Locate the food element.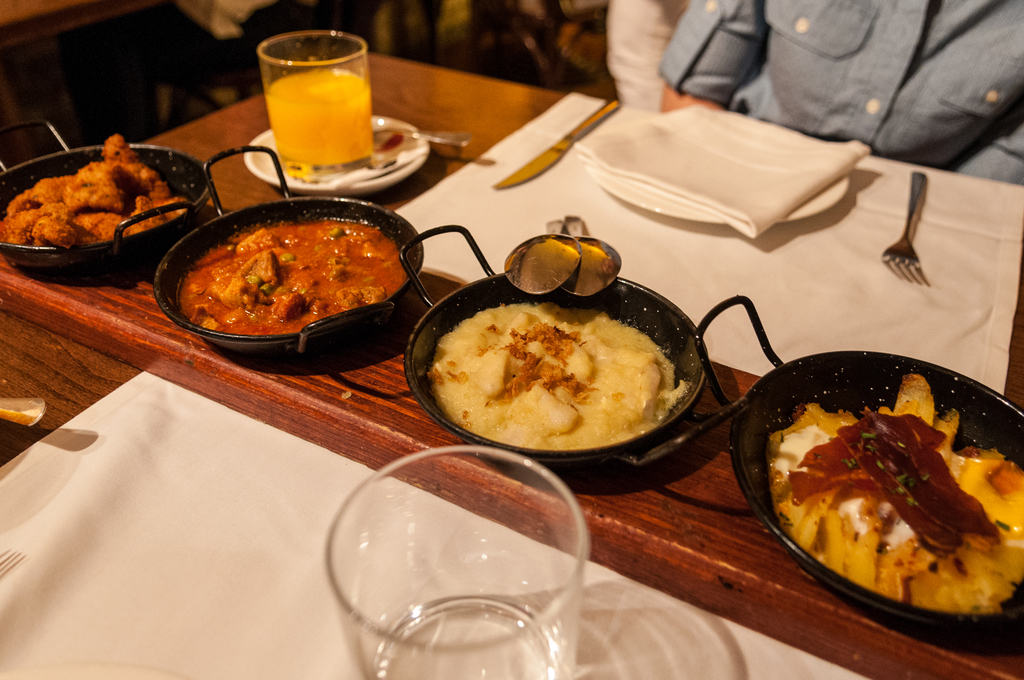
Element bbox: 0:138:183:246.
